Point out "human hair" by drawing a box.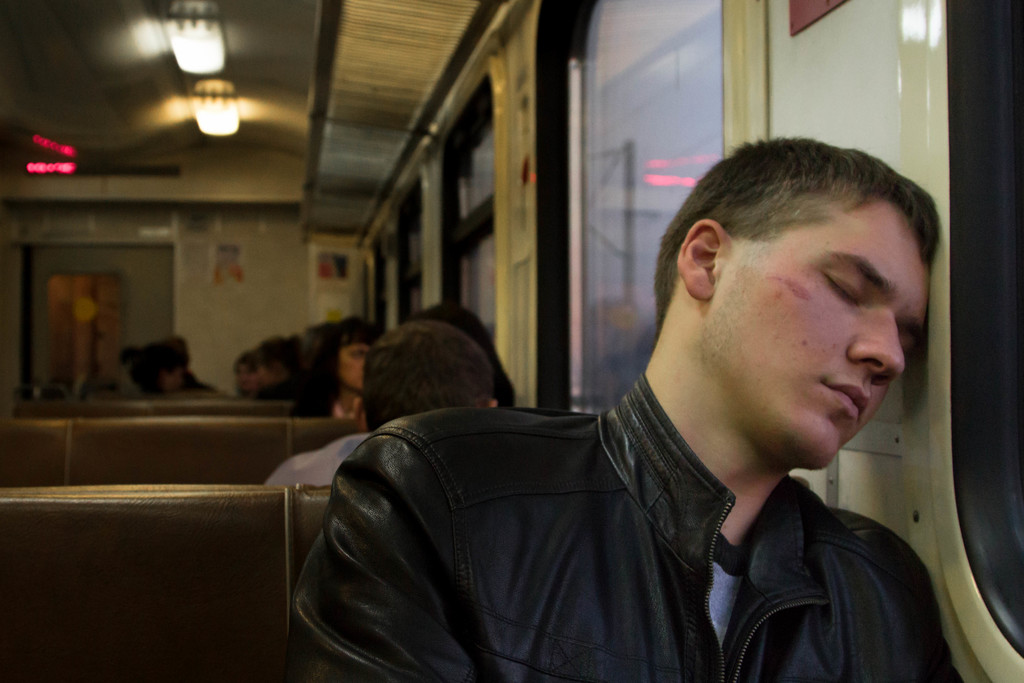
l=289, t=313, r=380, b=416.
